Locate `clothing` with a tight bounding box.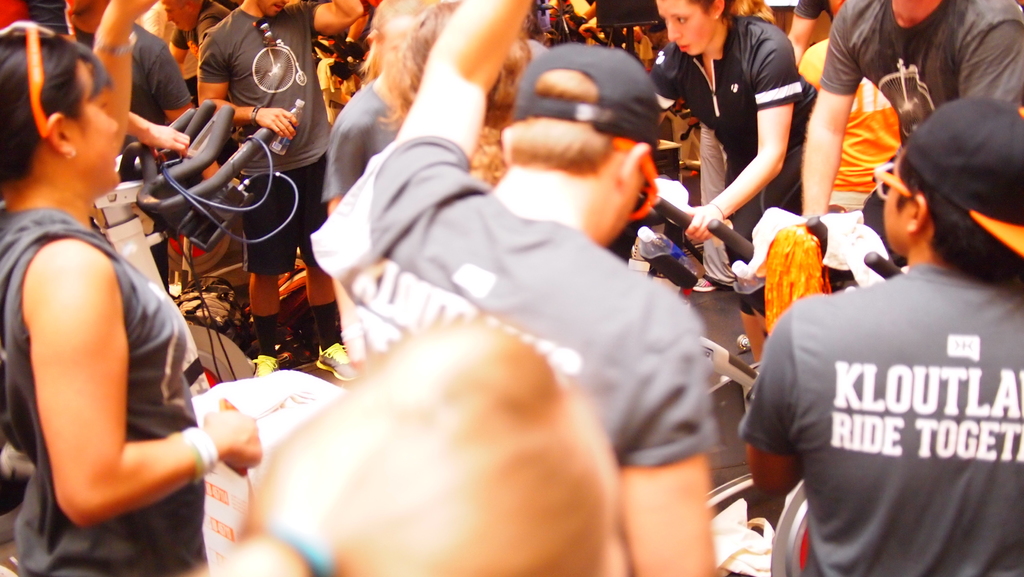
bbox(657, 12, 832, 241).
